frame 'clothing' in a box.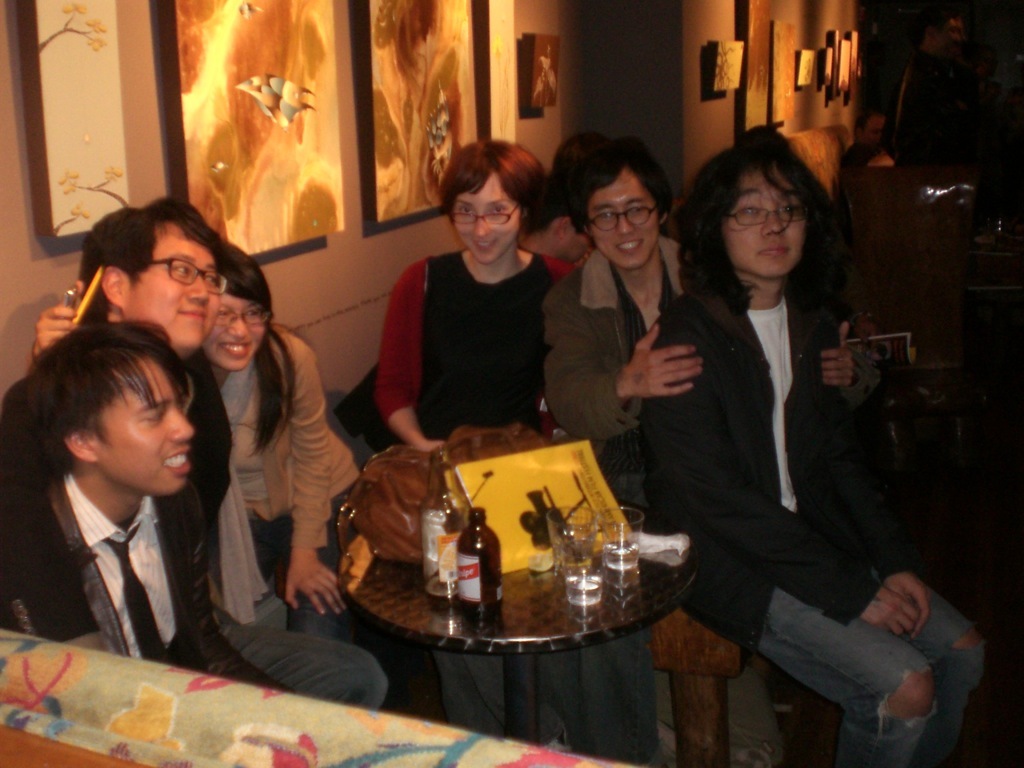
<box>545,245,787,767</box>.
